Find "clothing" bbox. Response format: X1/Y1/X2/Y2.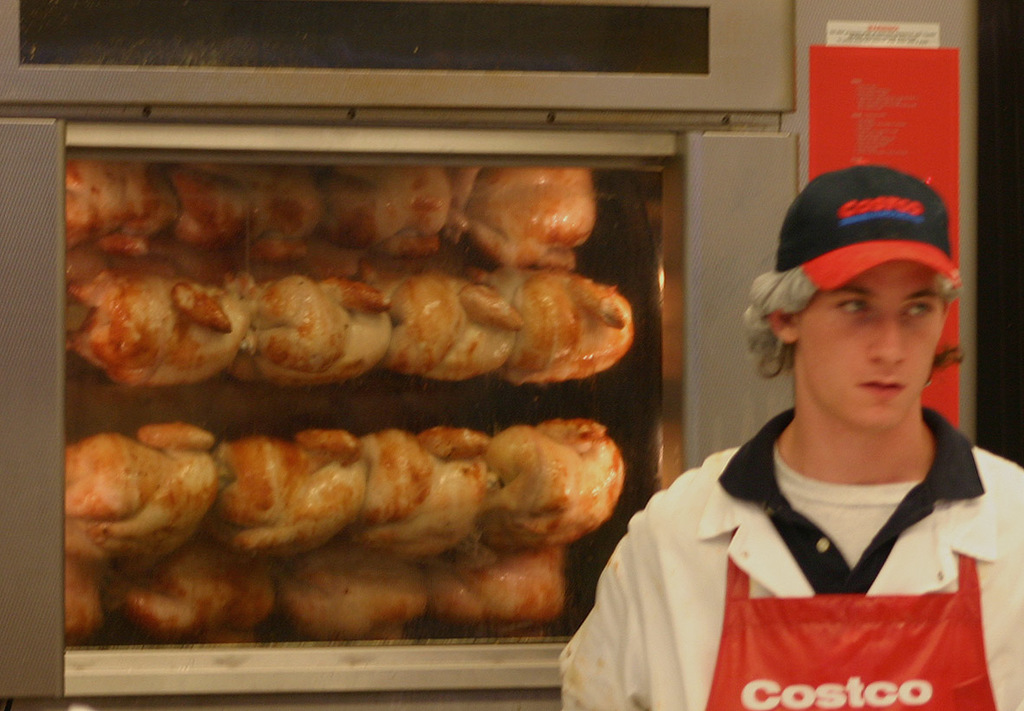
592/348/1013/687.
